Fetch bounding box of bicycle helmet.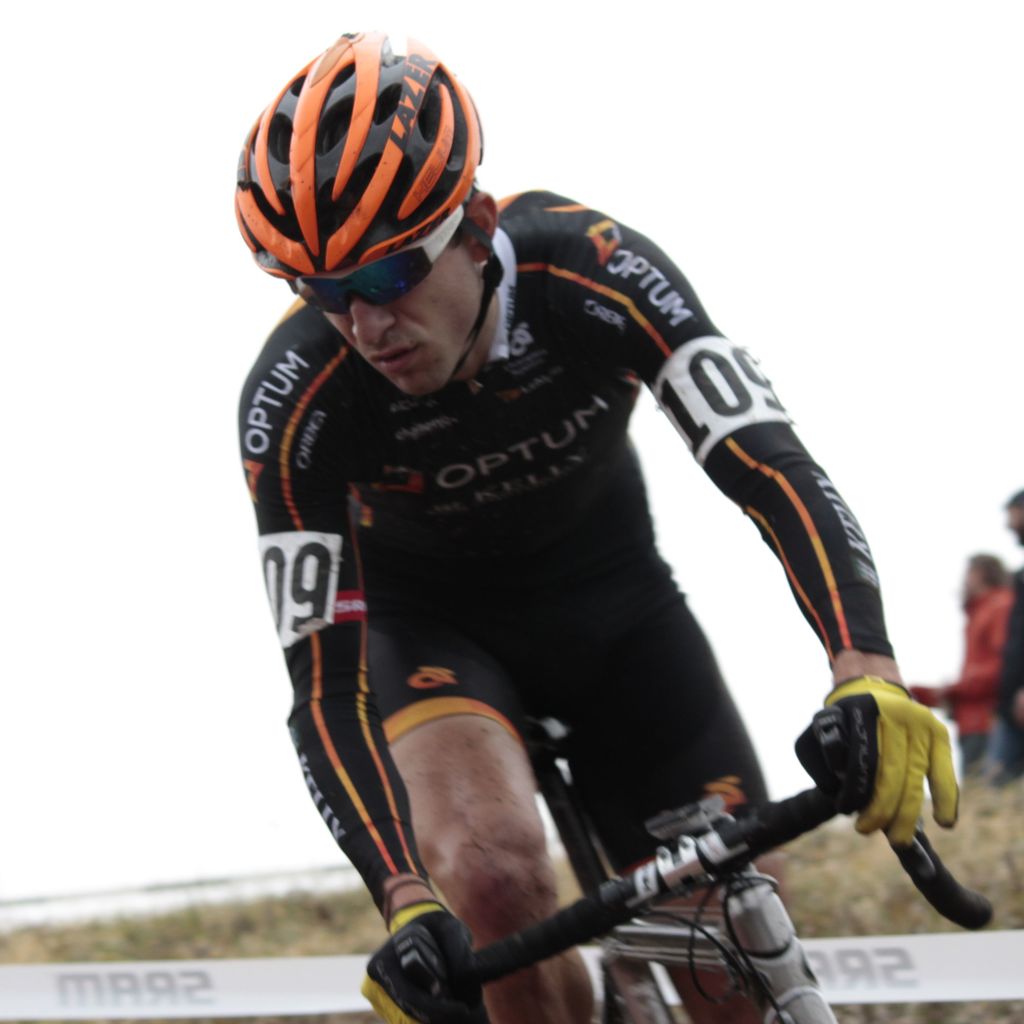
Bbox: region(234, 17, 487, 266).
